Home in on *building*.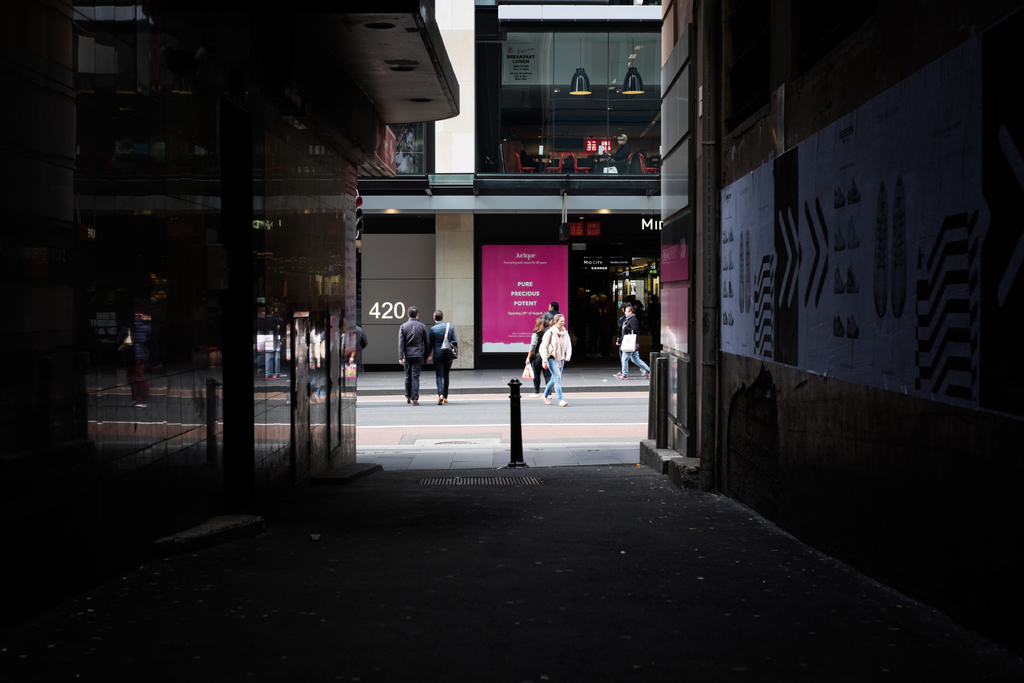
Homed in at region(0, 0, 453, 682).
